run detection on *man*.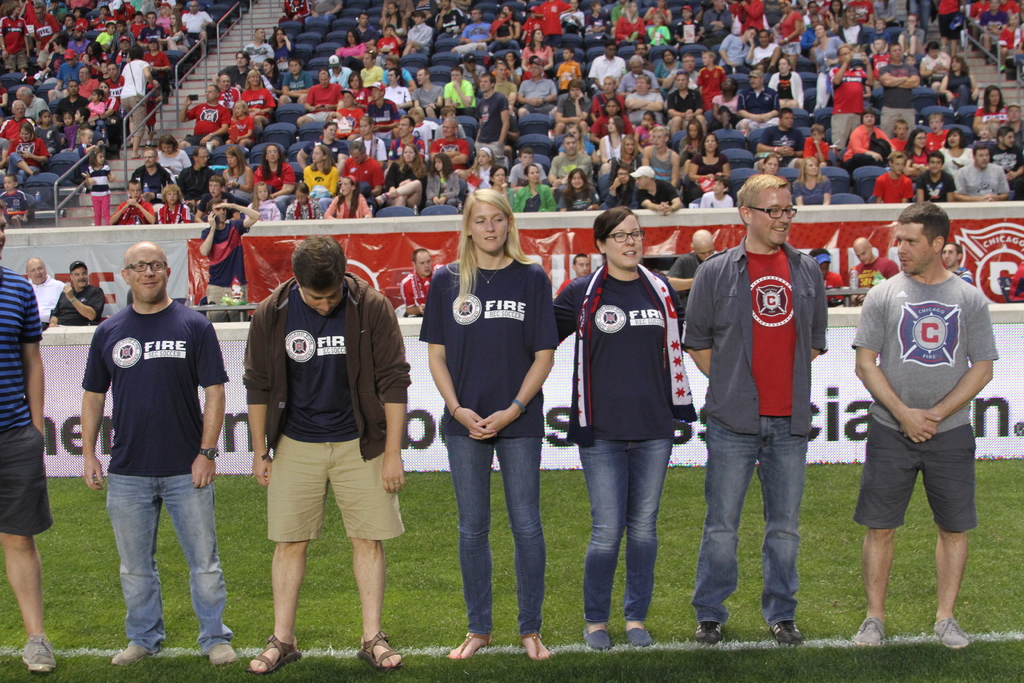
Result: box(553, 251, 593, 293).
